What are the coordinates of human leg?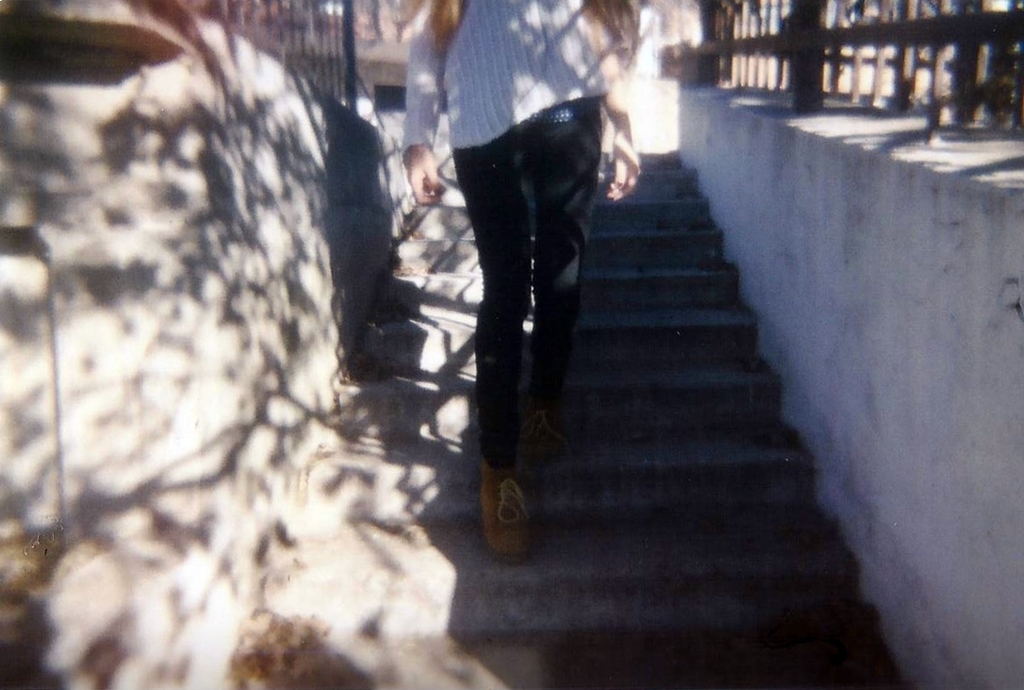
l=518, t=93, r=604, b=485.
